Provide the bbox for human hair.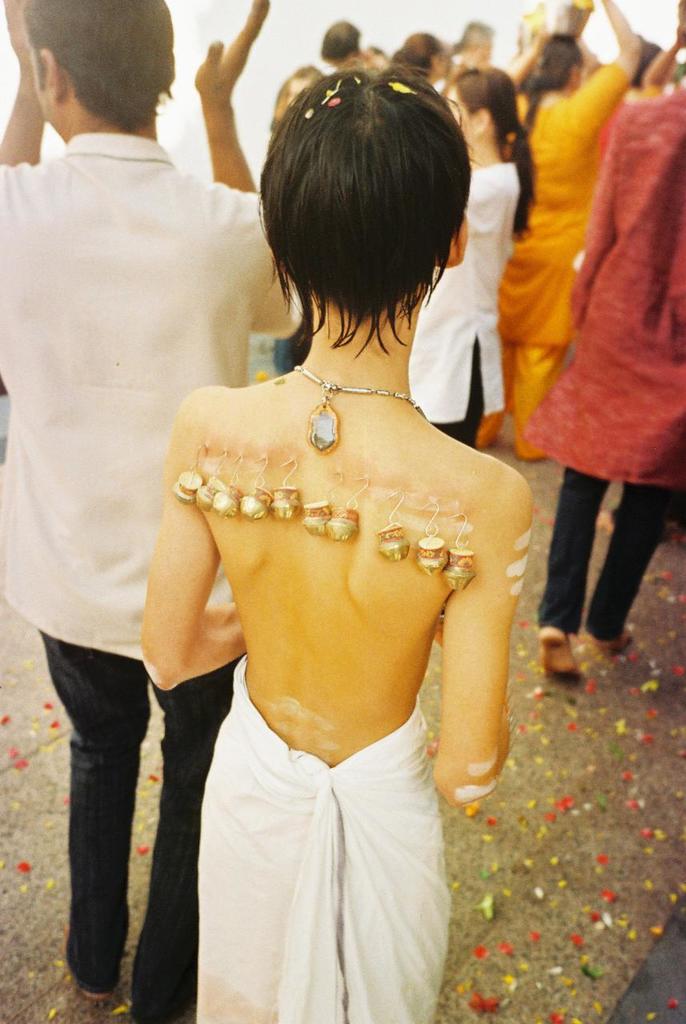
crop(256, 62, 490, 360).
